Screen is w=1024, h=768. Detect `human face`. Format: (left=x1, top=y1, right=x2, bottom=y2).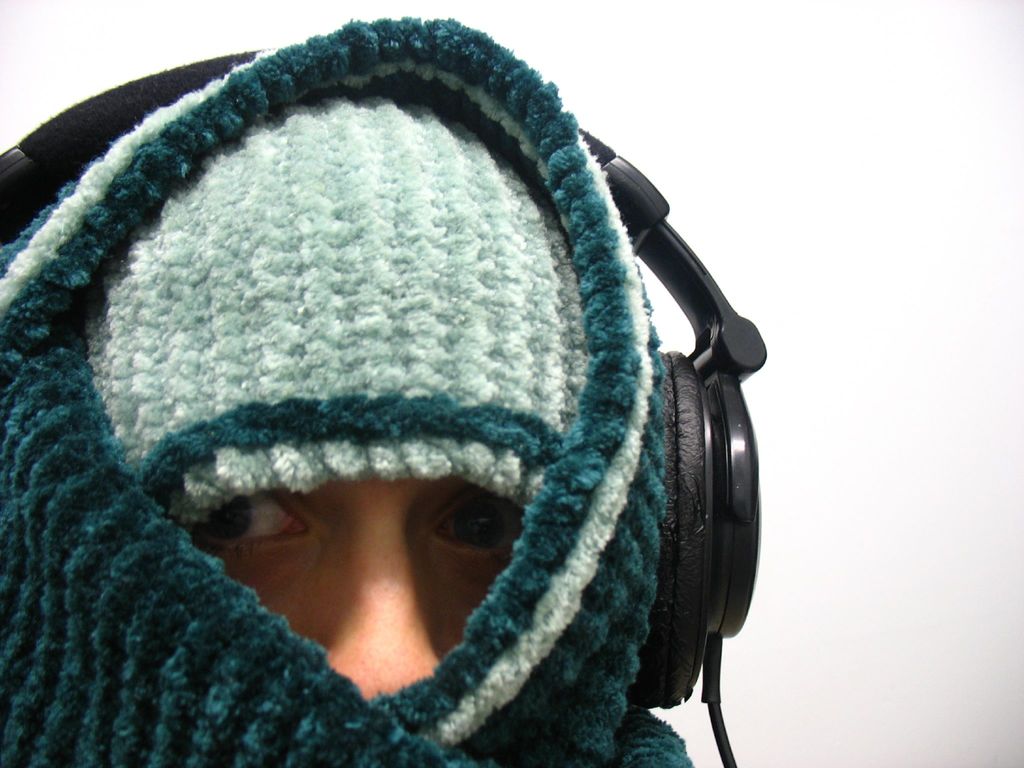
(left=193, top=471, right=517, bottom=703).
